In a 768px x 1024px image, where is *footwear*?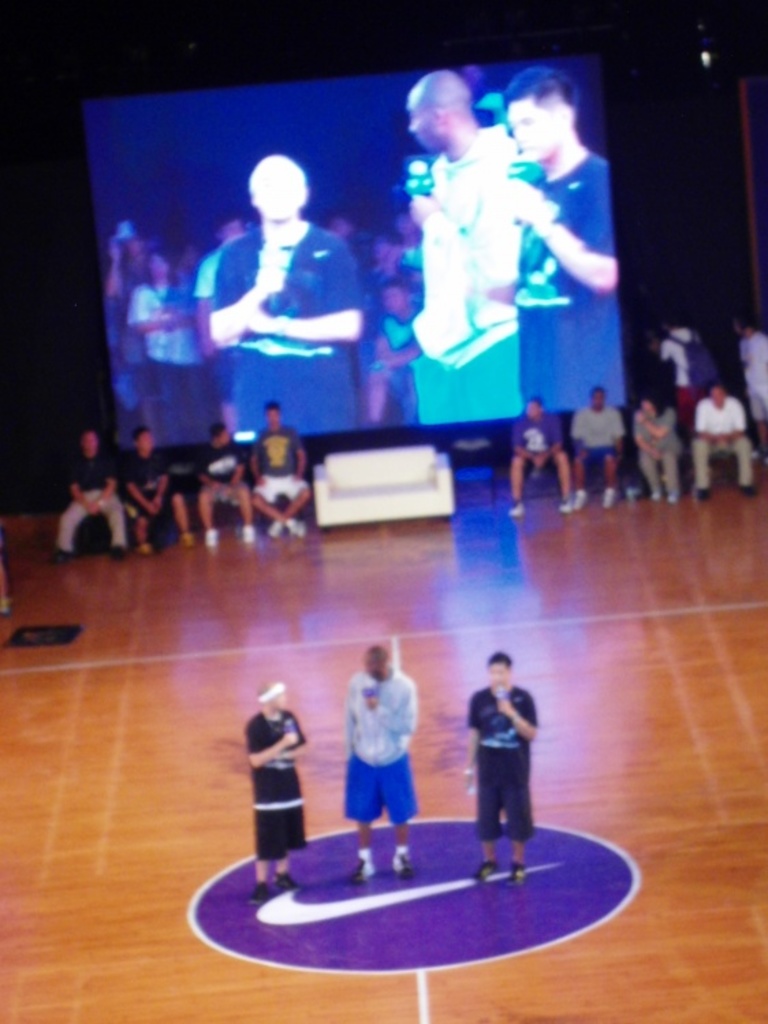
box=[668, 494, 681, 502].
